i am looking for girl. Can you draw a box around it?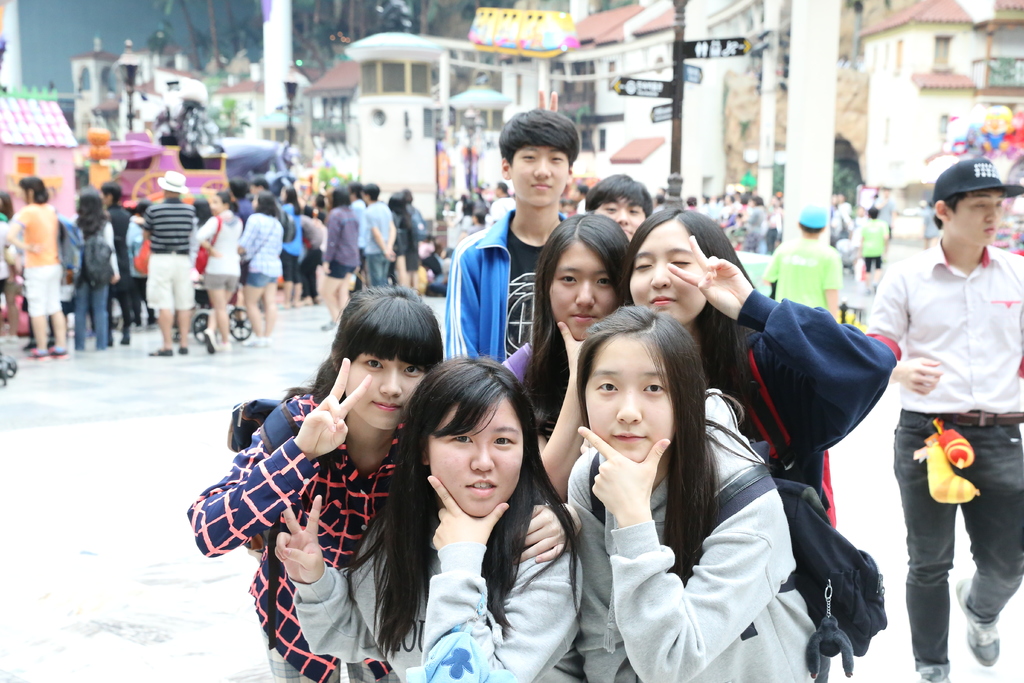
Sure, the bounding box is <region>270, 347, 580, 682</region>.
